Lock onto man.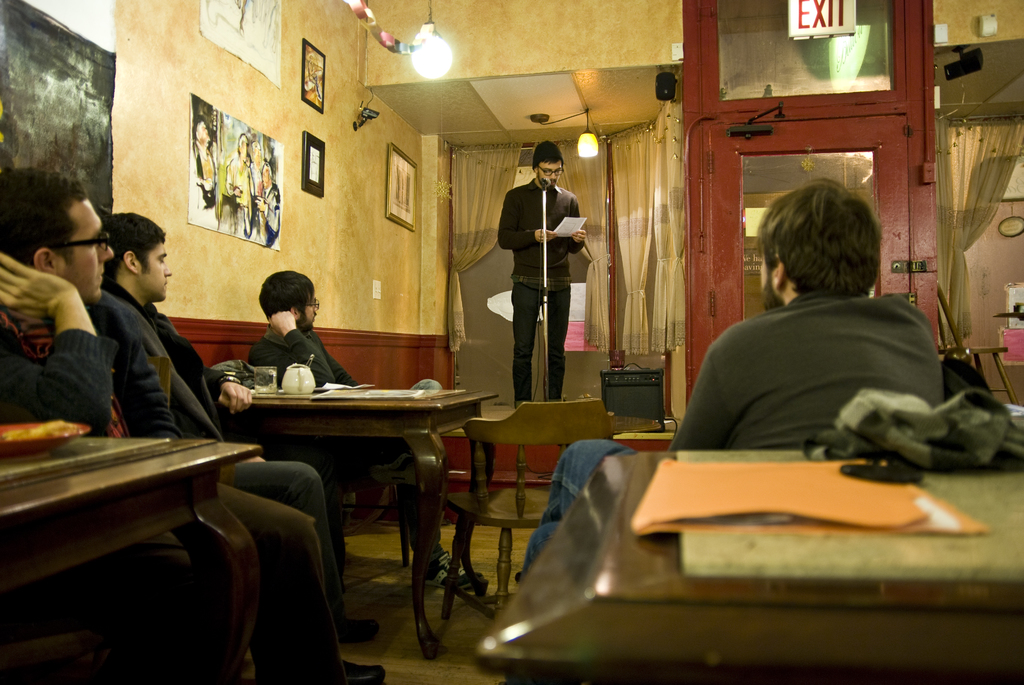
Locked: x1=514, y1=179, x2=948, y2=585.
